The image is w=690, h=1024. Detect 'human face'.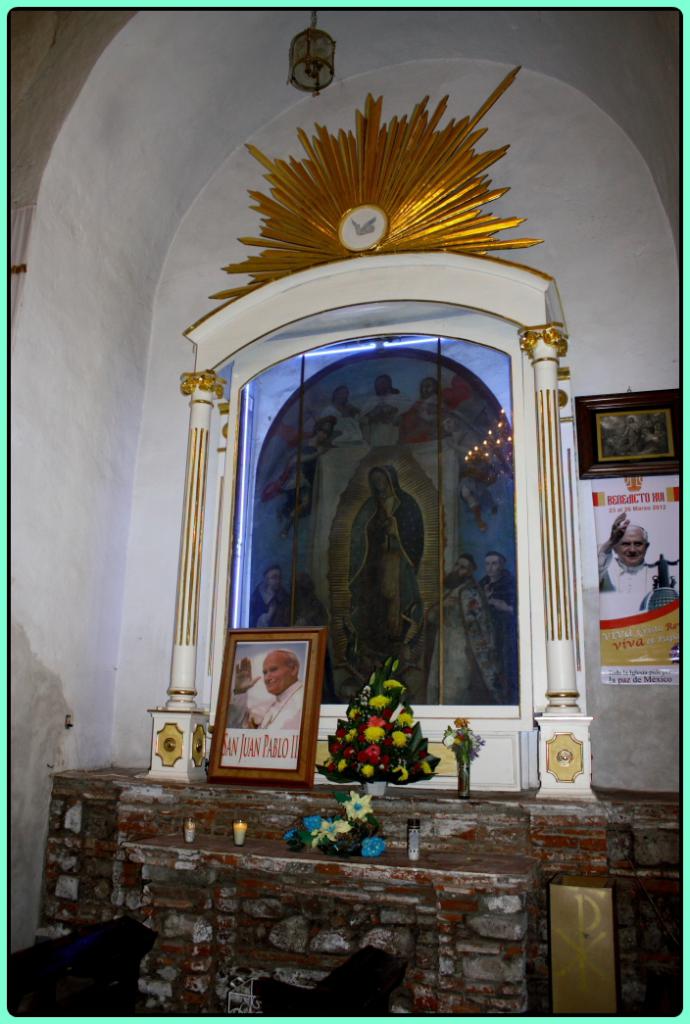
Detection: bbox=(260, 651, 288, 697).
